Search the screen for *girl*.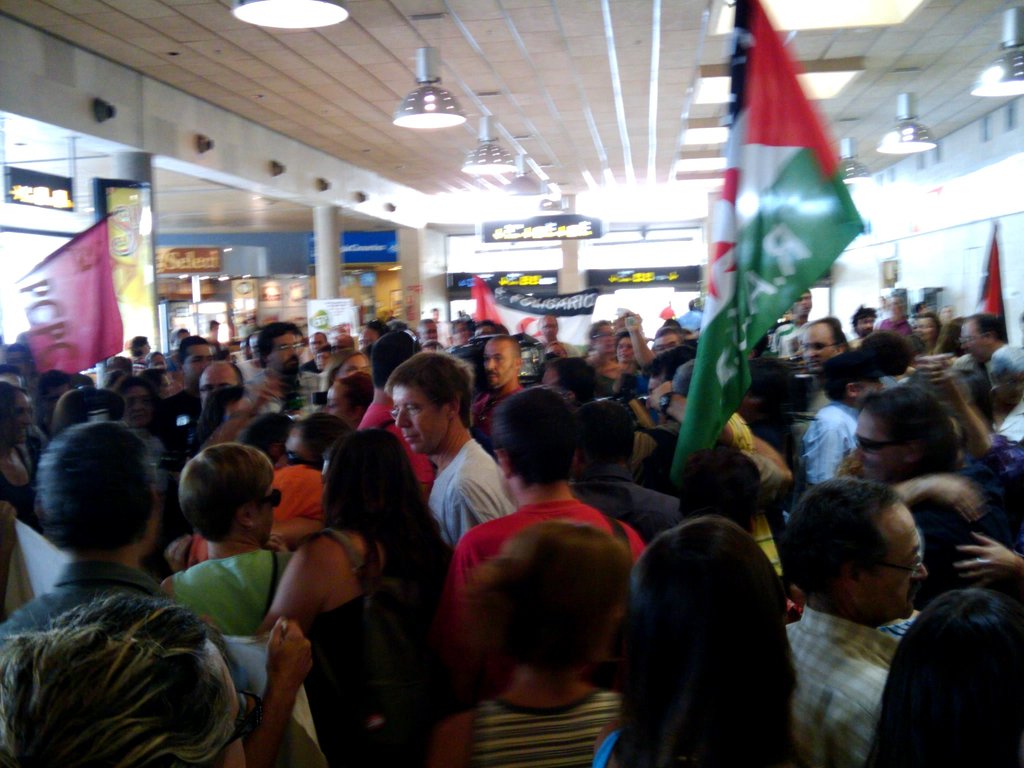
Found at [x1=428, y1=533, x2=637, y2=767].
